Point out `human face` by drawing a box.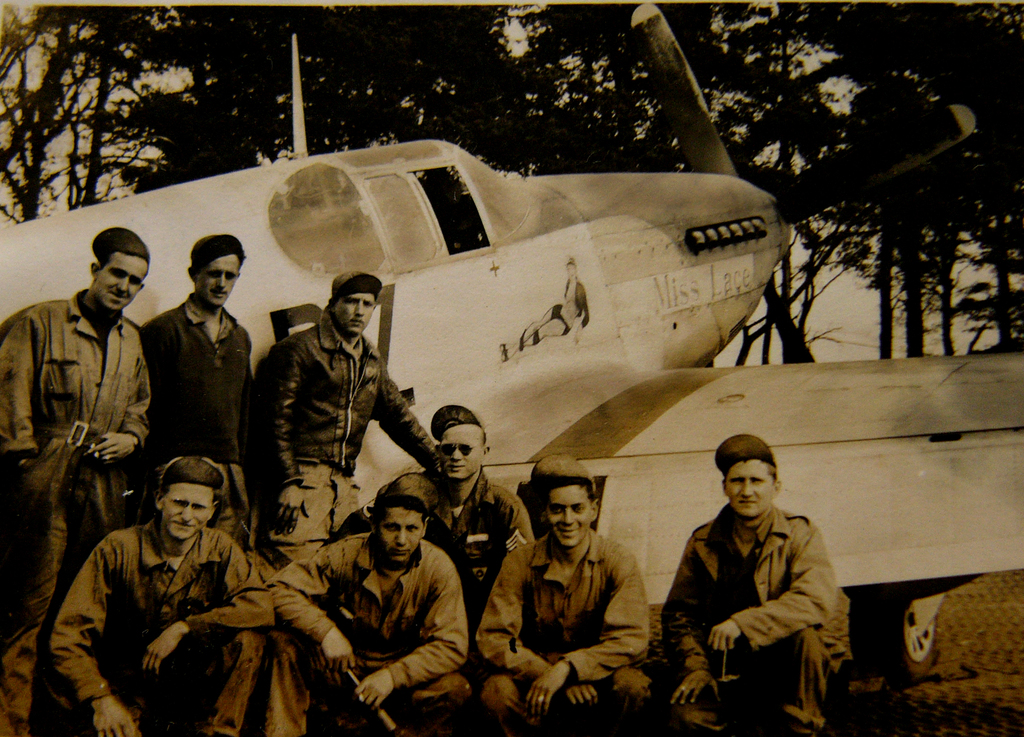
select_region(333, 282, 378, 336).
